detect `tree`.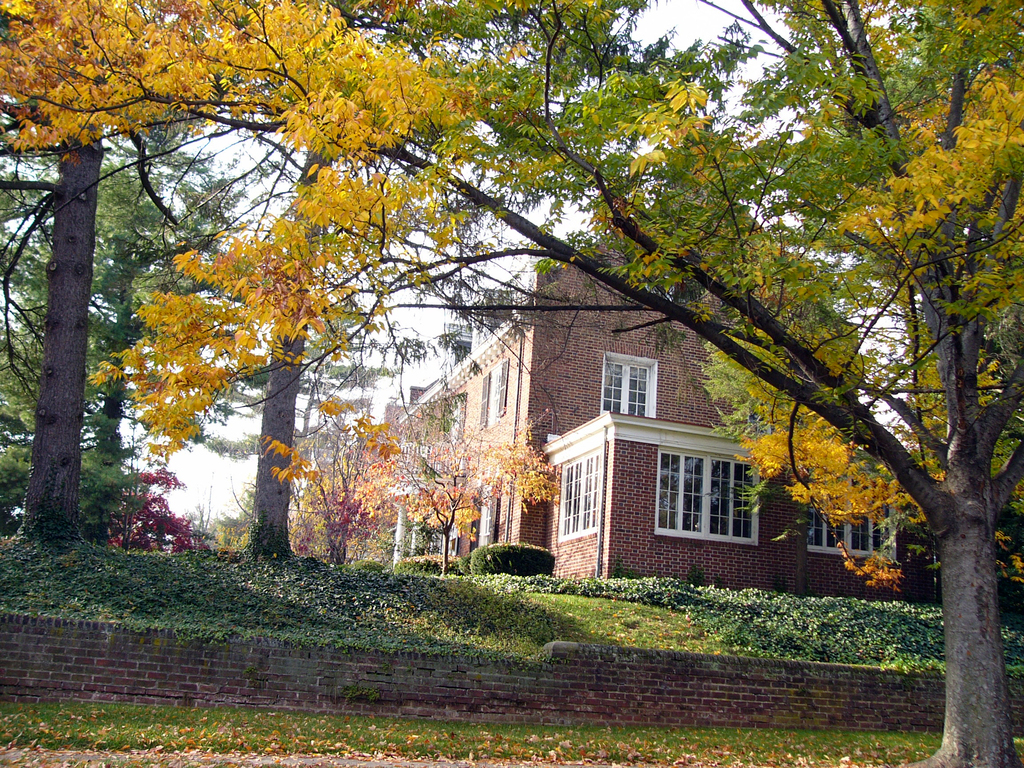
Detected at <bbox>0, 102, 364, 547</bbox>.
